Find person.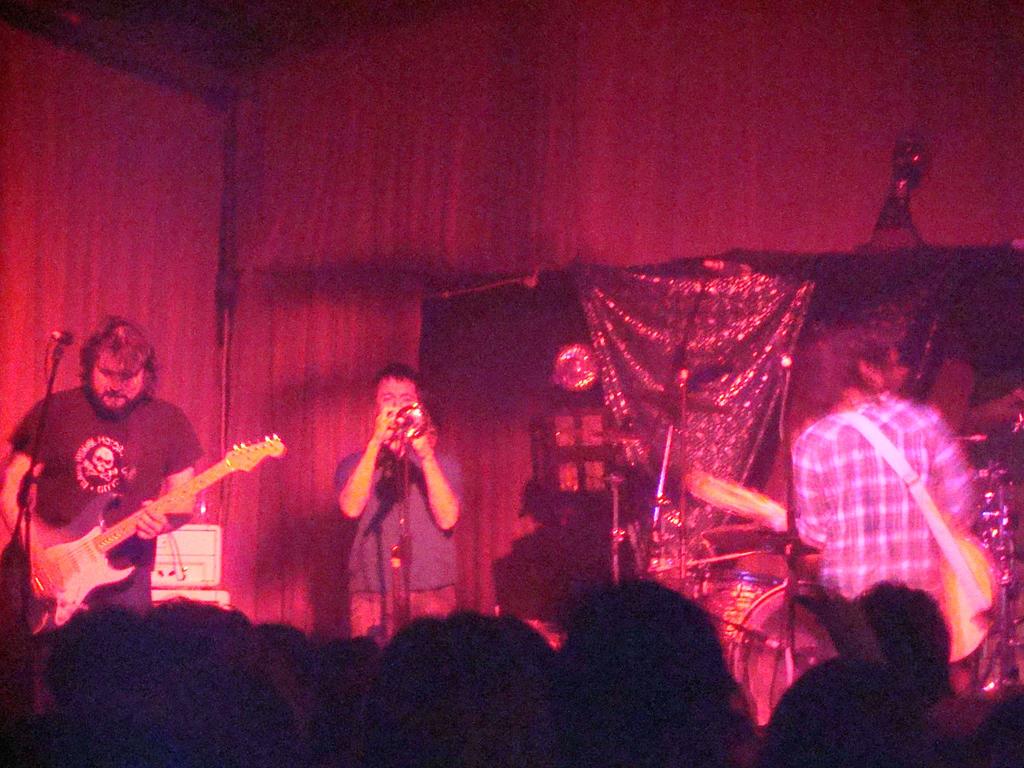
BBox(322, 348, 452, 652).
